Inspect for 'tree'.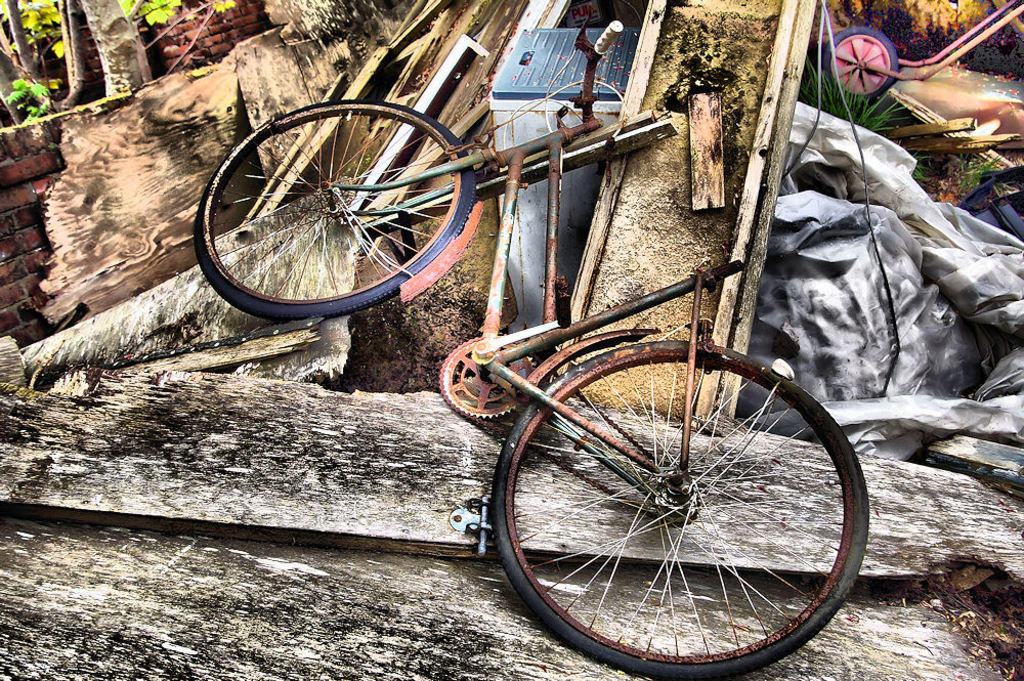
Inspection: locate(73, 0, 151, 100).
